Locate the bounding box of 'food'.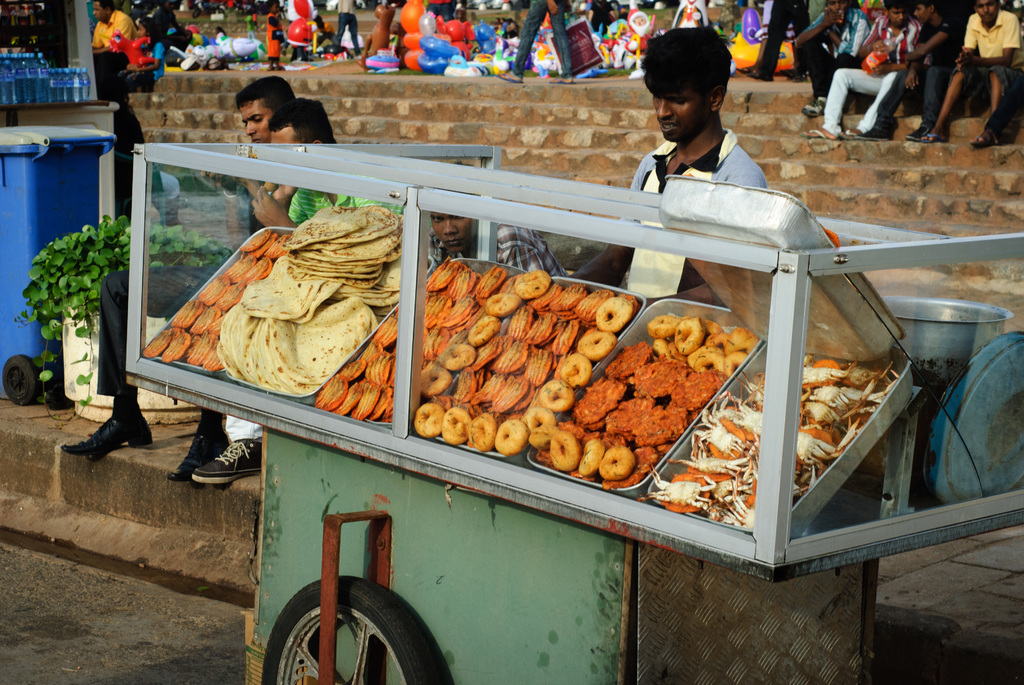
Bounding box: x1=521, y1=403, x2=556, y2=438.
